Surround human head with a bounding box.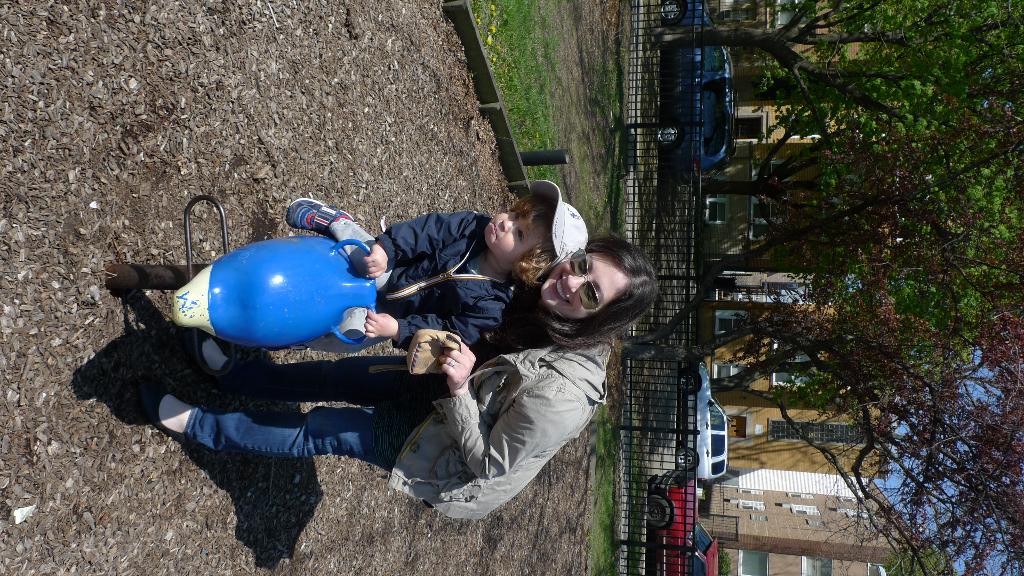
(left=480, top=195, right=586, bottom=266).
